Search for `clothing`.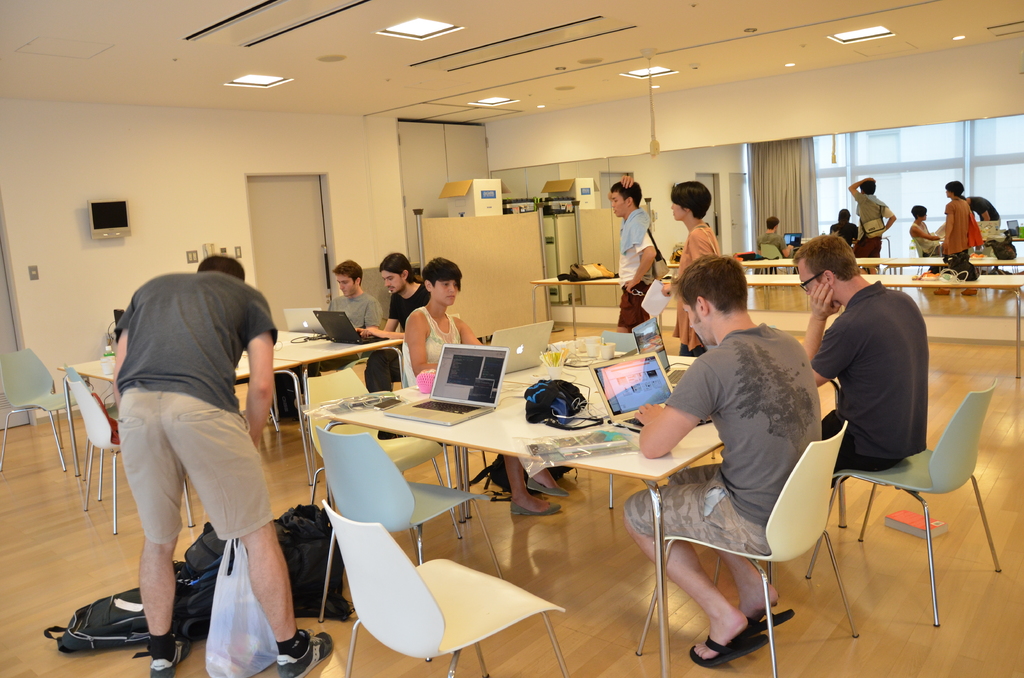
Found at x1=755, y1=228, x2=786, y2=260.
